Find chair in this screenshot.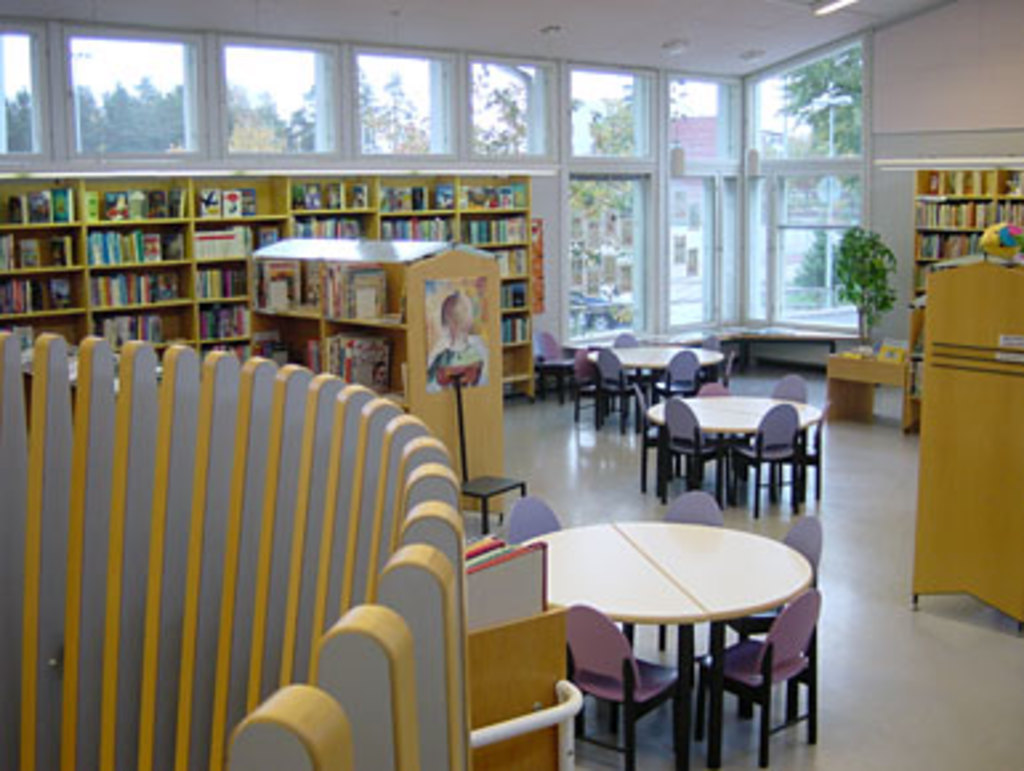
The bounding box for chair is pyautogui.locateOnScreen(633, 383, 673, 489).
